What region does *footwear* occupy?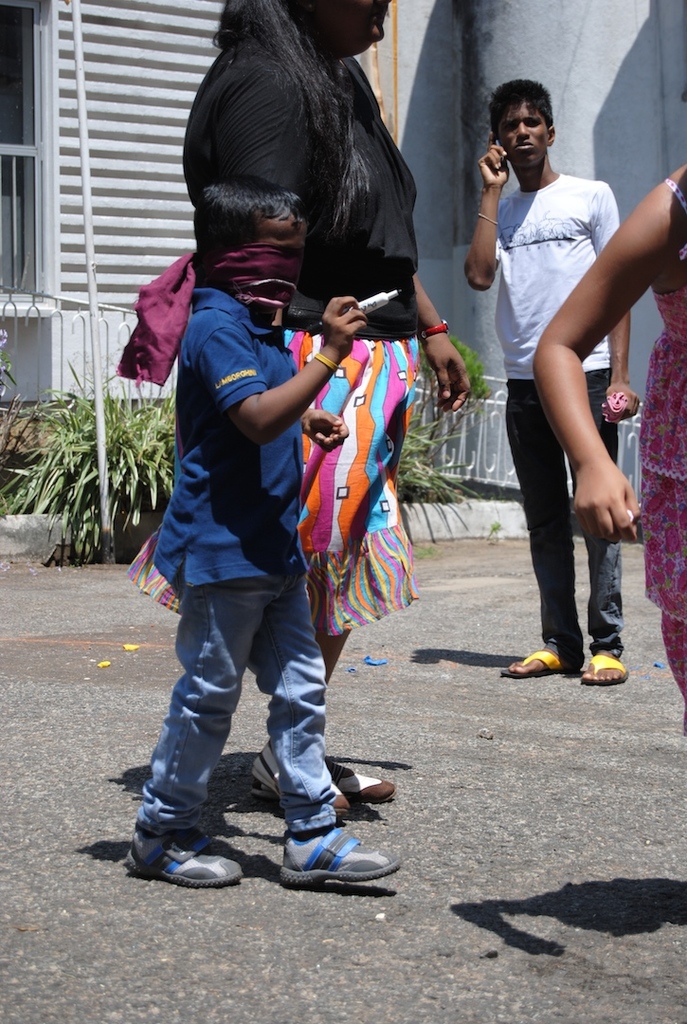
(left=493, top=646, right=568, bottom=676).
